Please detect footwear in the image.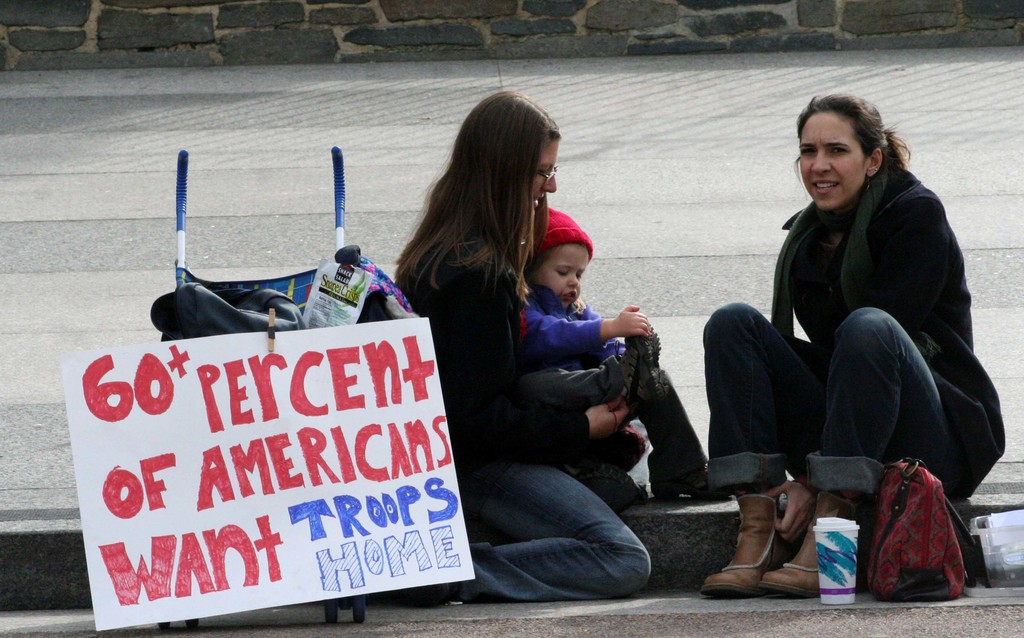
{"left": 763, "top": 490, "right": 872, "bottom": 599}.
